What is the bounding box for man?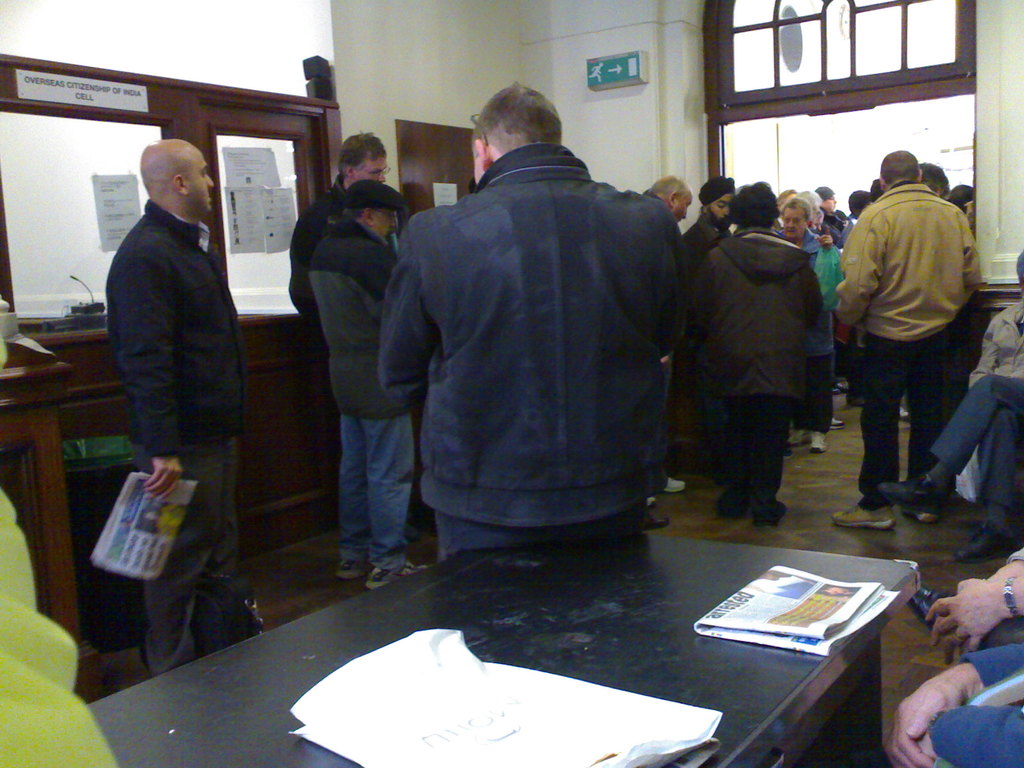
(292, 132, 428, 532).
